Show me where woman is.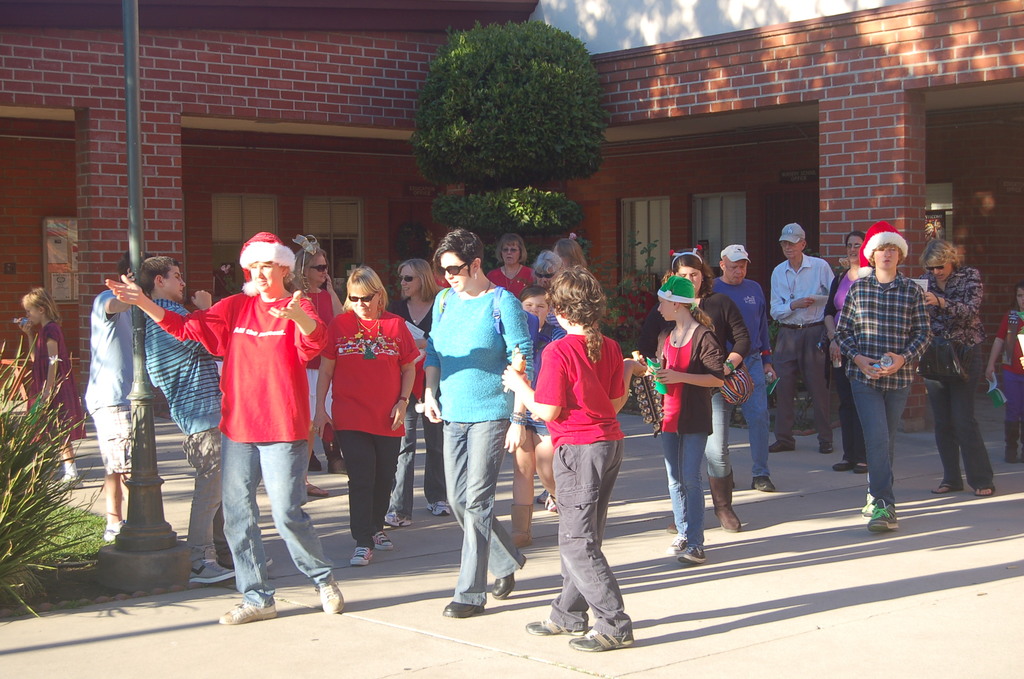
woman is at crop(493, 271, 648, 651).
